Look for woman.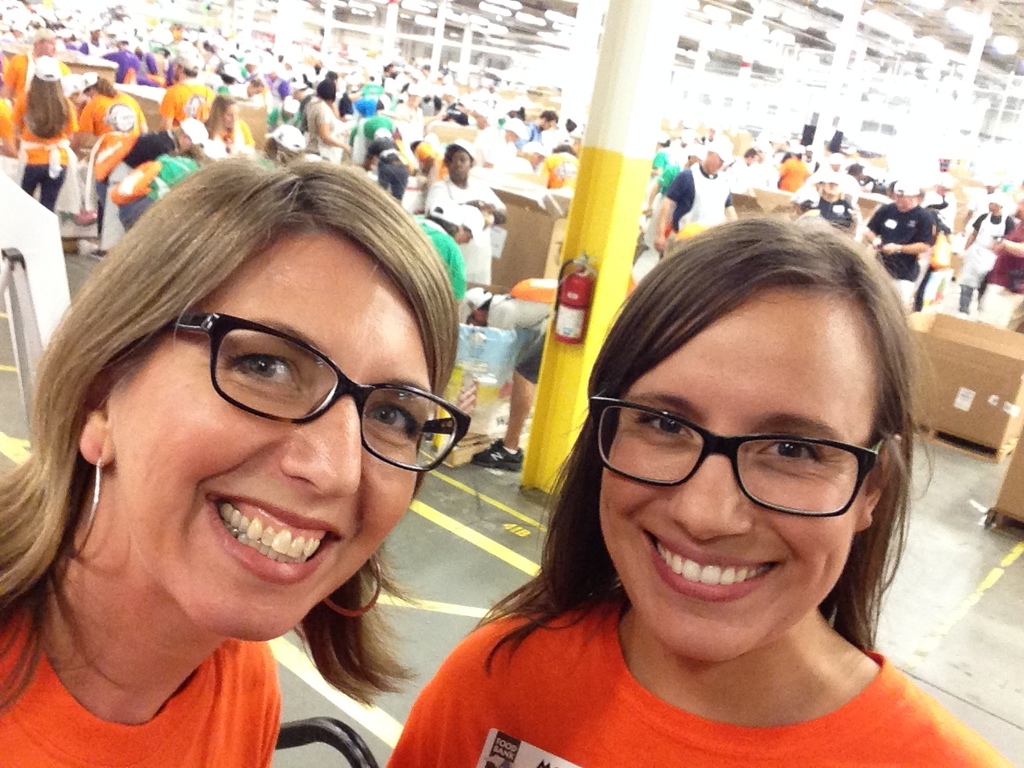
Found: region(0, 160, 474, 767).
